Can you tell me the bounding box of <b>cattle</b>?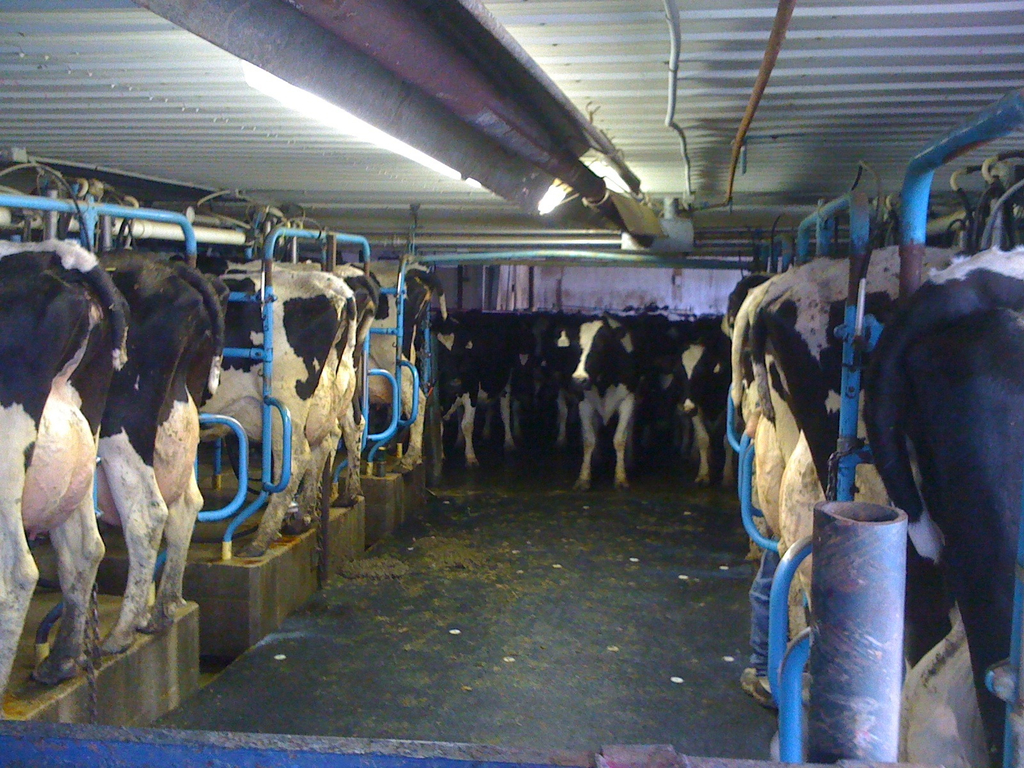
[364,267,427,468].
